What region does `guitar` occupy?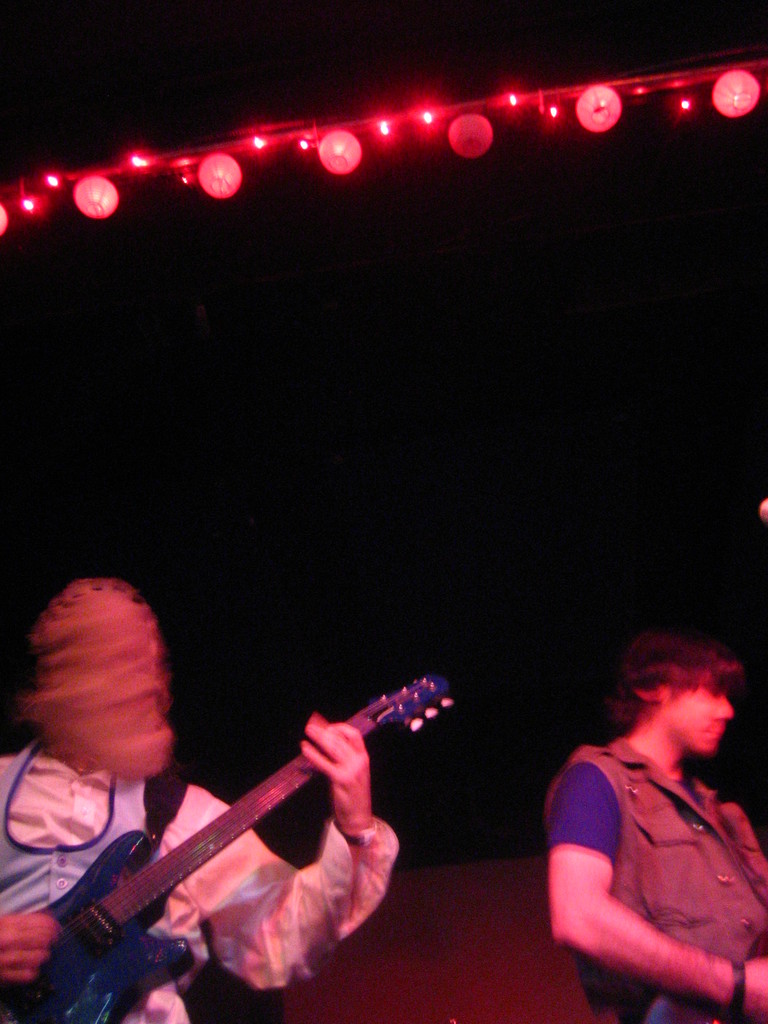
l=0, t=676, r=449, b=1023.
